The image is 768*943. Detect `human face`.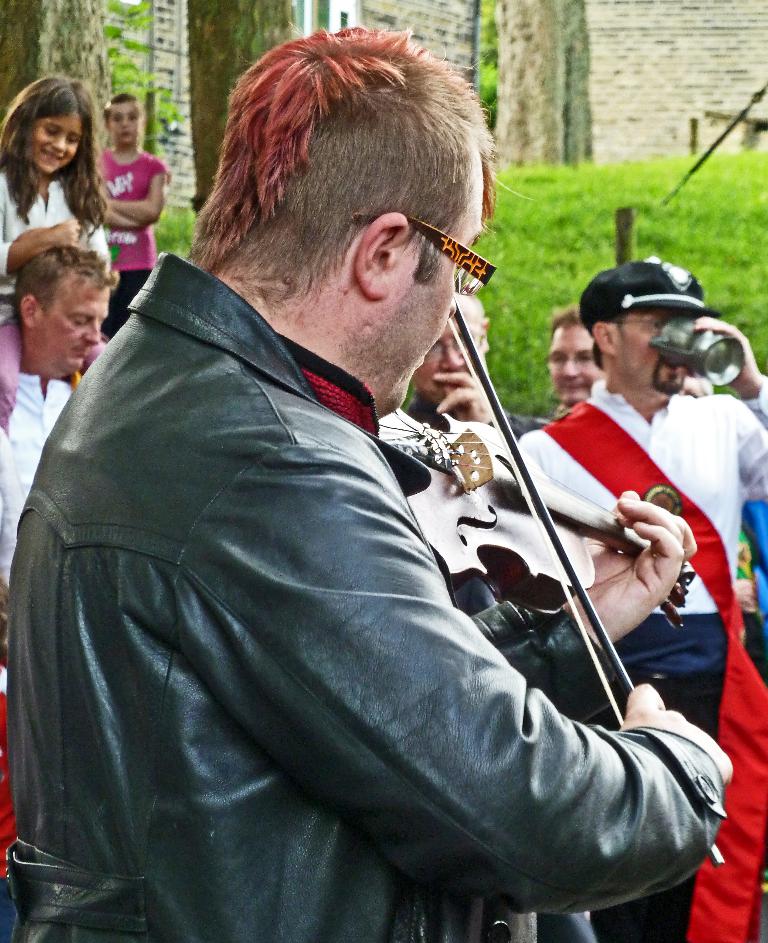
Detection: <region>610, 304, 698, 405</region>.
